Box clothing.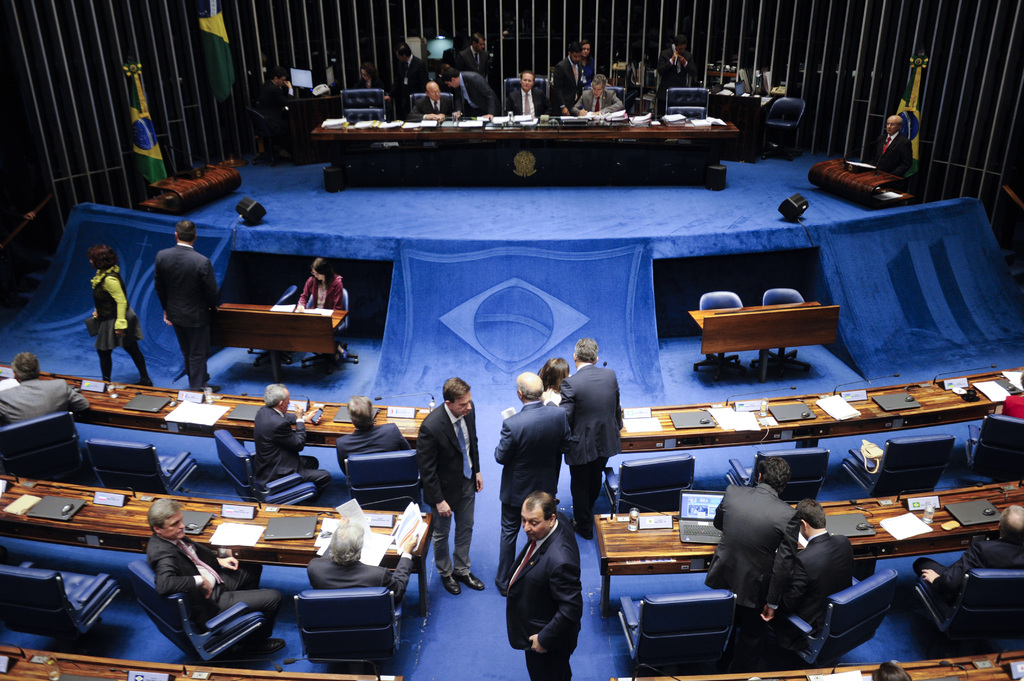
rect(406, 97, 452, 122).
